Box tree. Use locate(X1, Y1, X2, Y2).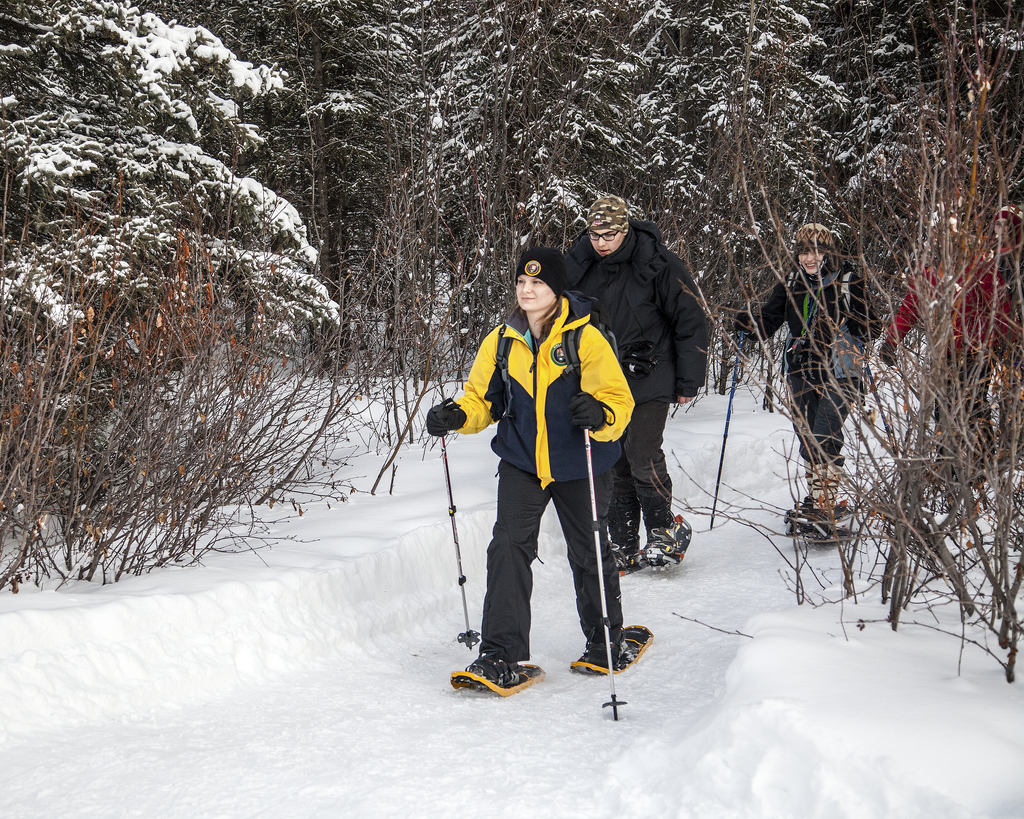
locate(898, 0, 1023, 219).
